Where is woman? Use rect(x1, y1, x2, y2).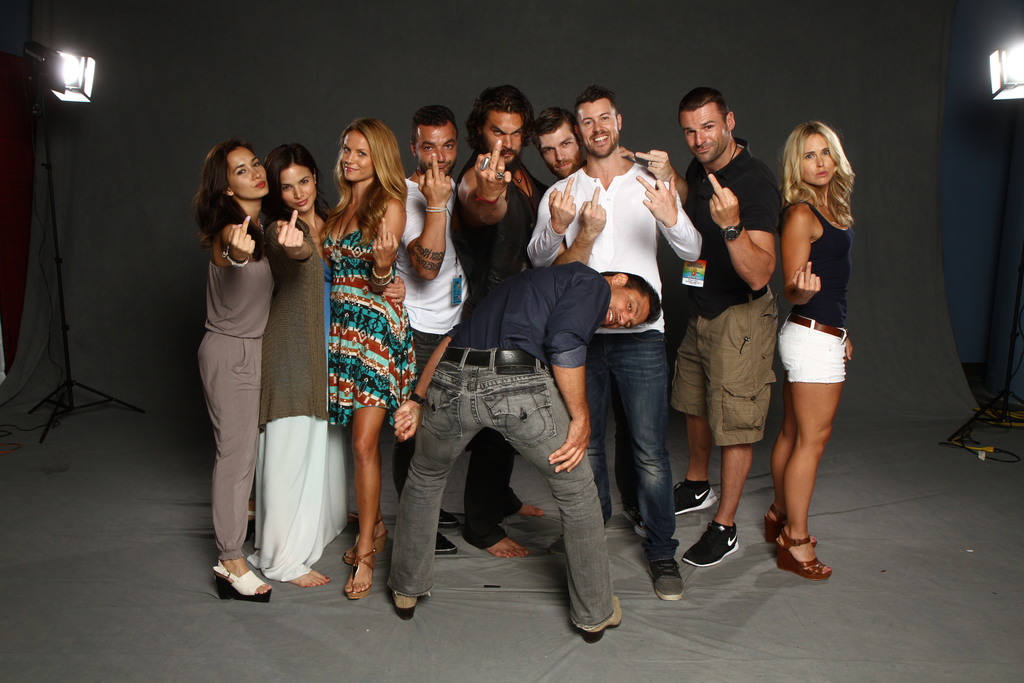
rect(321, 119, 420, 598).
